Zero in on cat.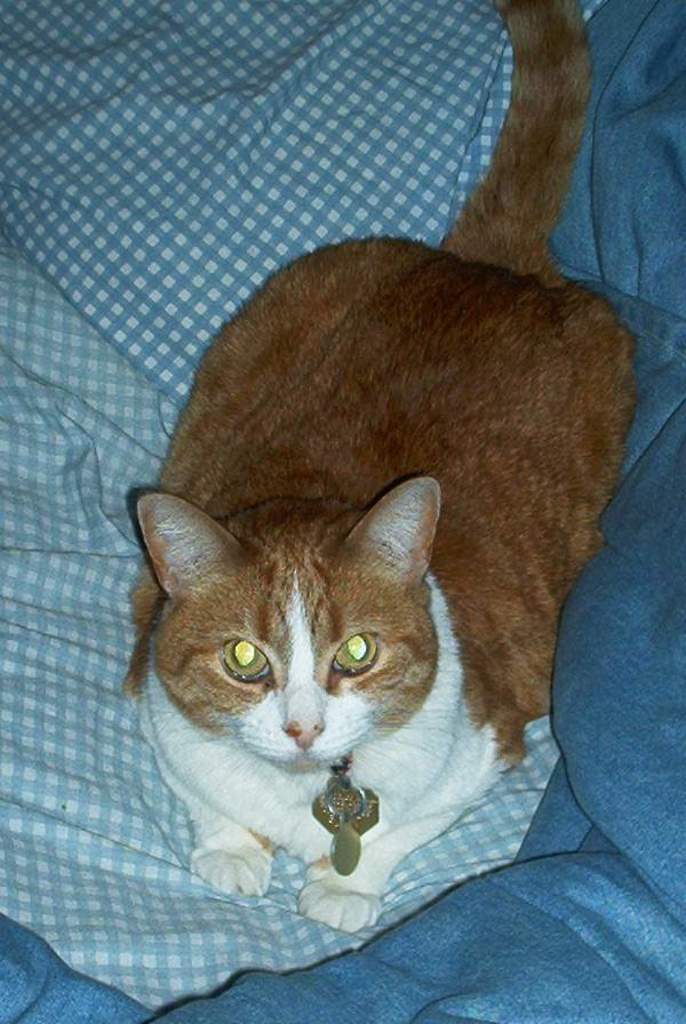
Zeroed in: <region>123, 0, 645, 929</region>.
